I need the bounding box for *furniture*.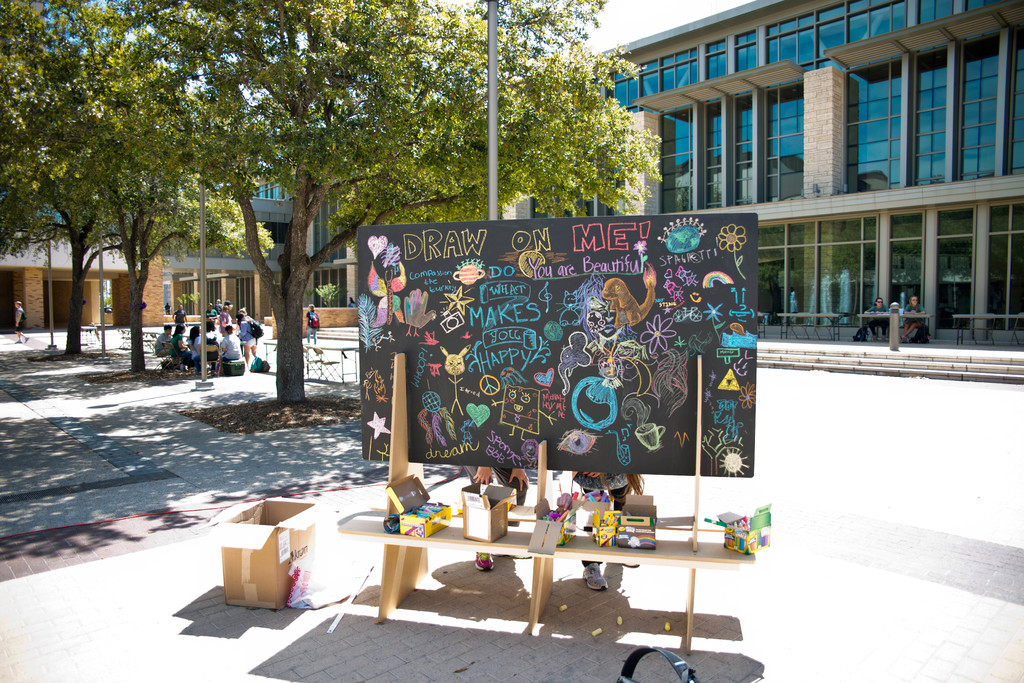
Here it is: box=[339, 505, 755, 656].
